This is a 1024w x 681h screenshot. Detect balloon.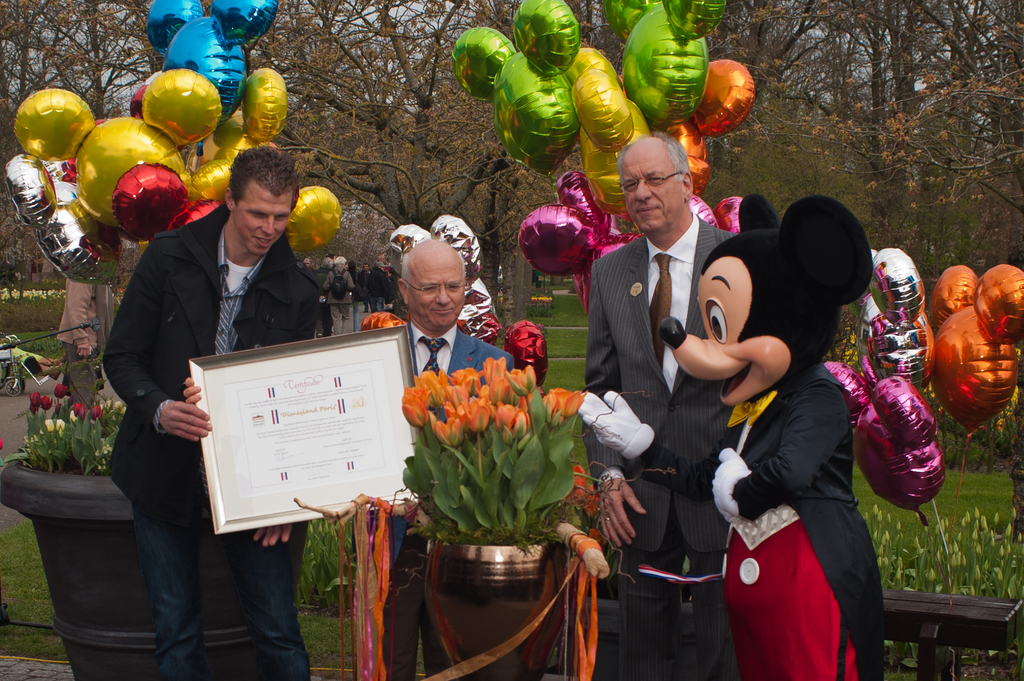
[393,212,498,340].
